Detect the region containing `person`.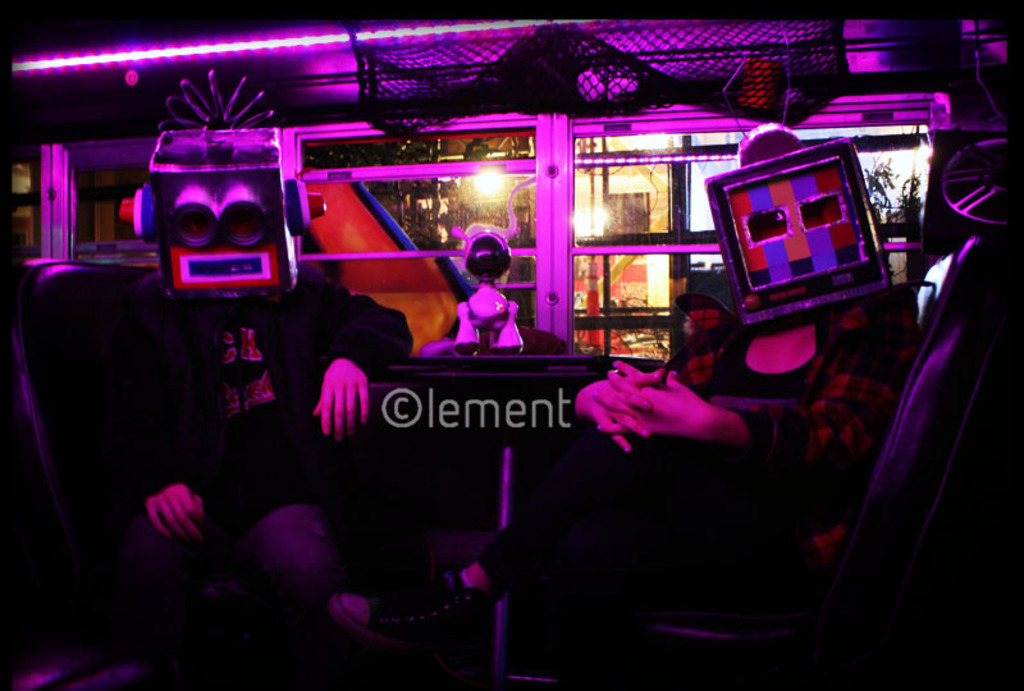
BBox(105, 122, 411, 690).
